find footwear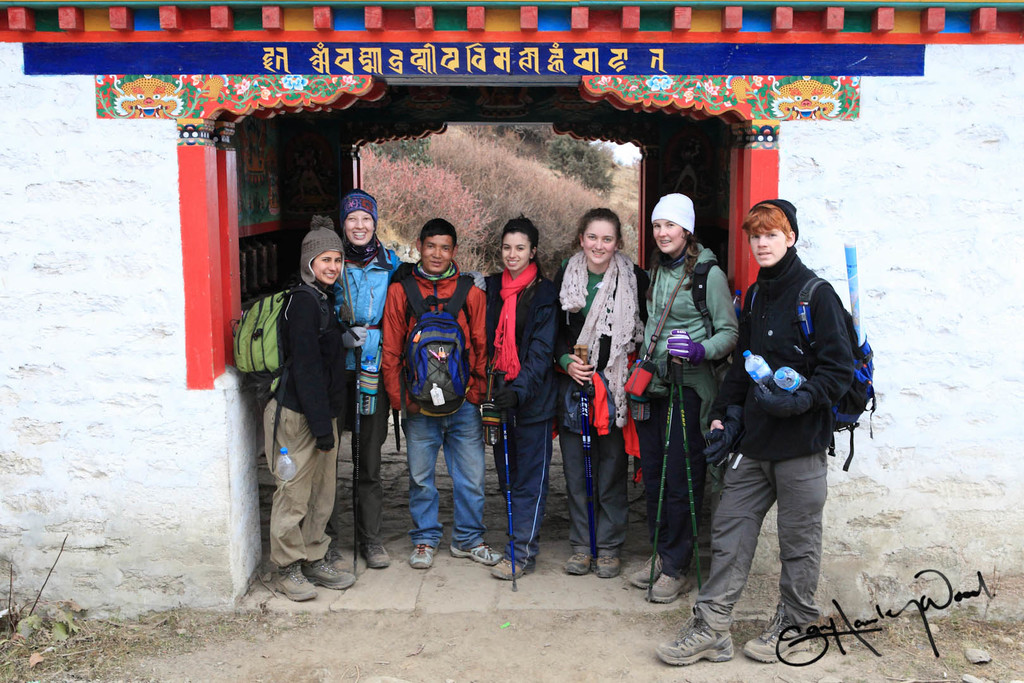
bbox=(649, 572, 691, 604)
